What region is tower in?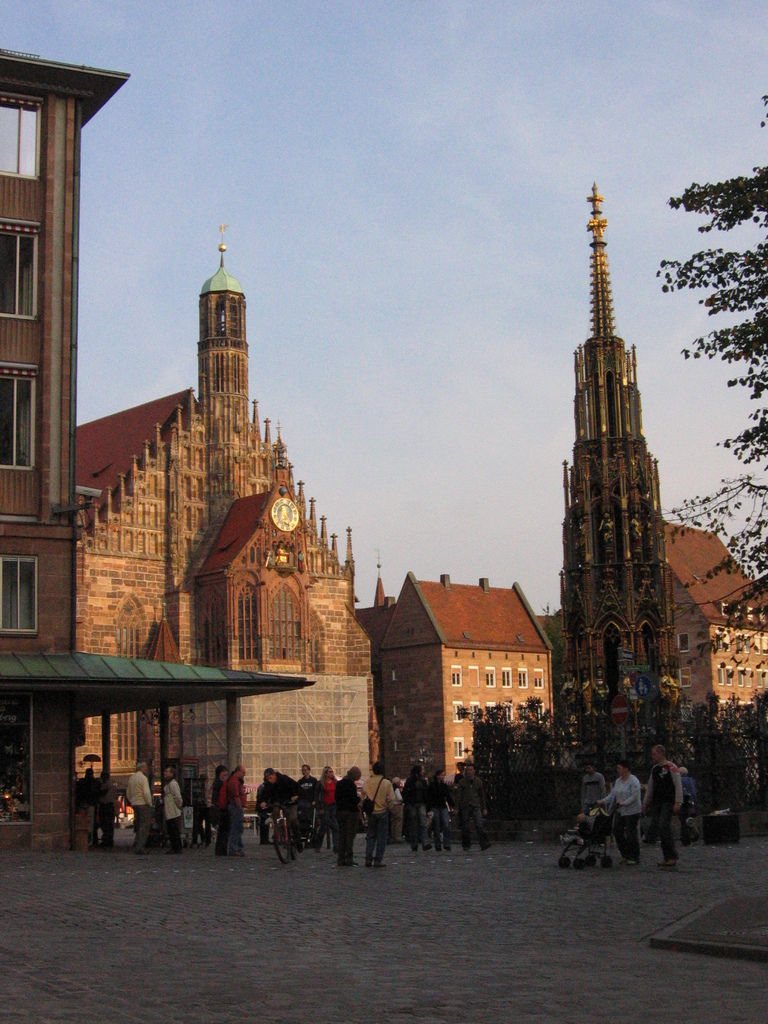
[x1=0, y1=49, x2=319, y2=853].
